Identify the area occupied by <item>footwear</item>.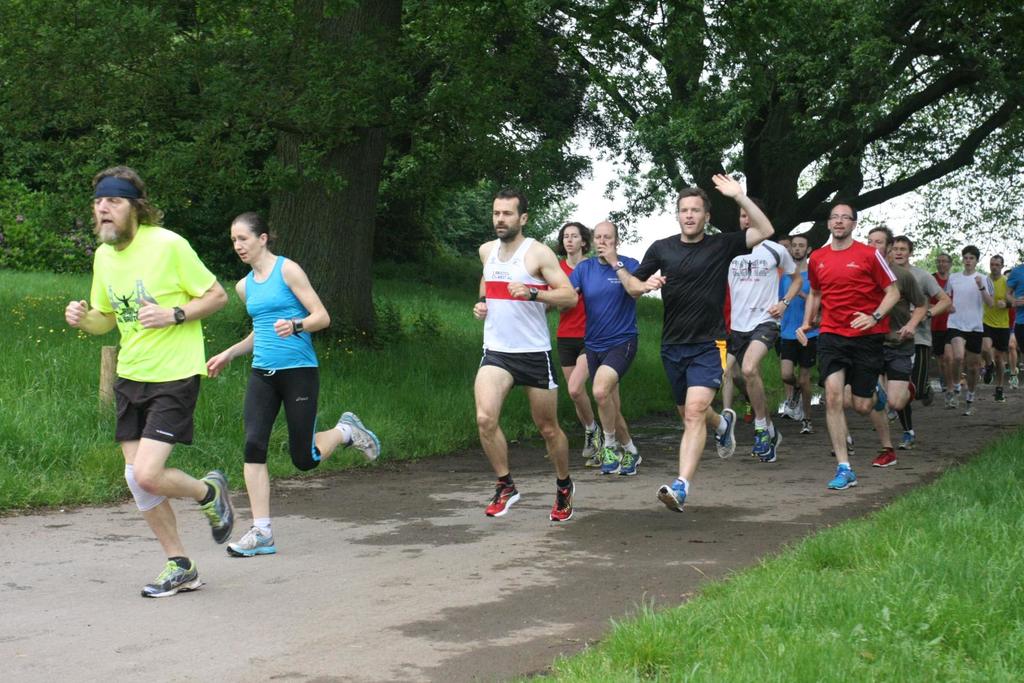
Area: pyautogui.locateOnScreen(332, 408, 378, 460).
